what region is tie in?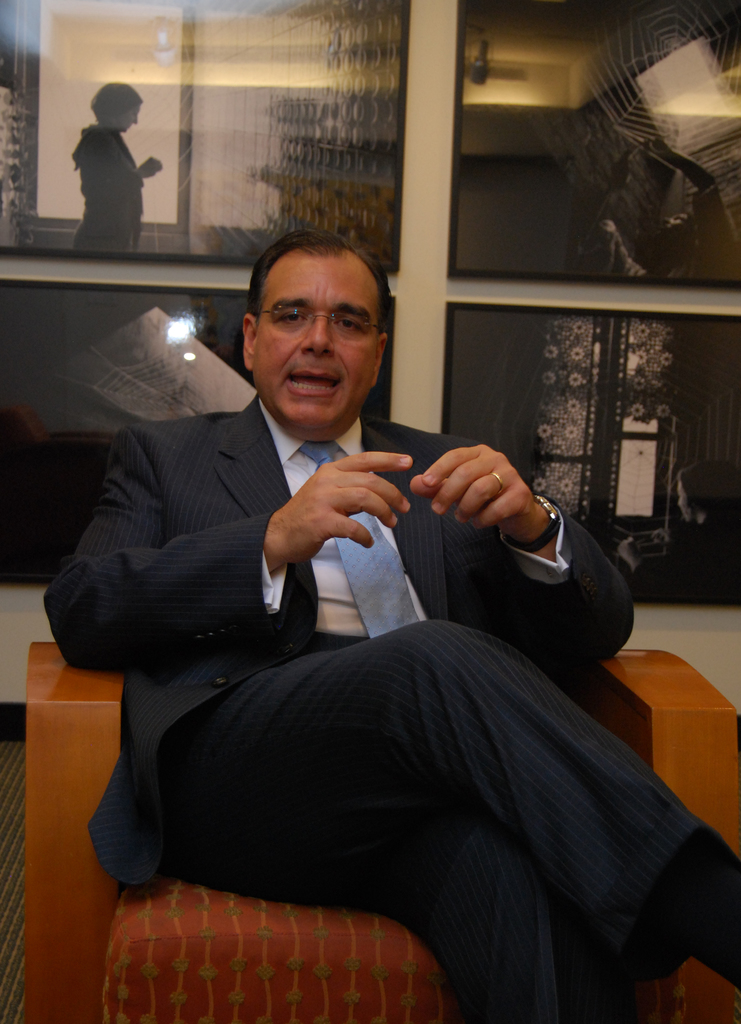
Rect(295, 442, 426, 644).
